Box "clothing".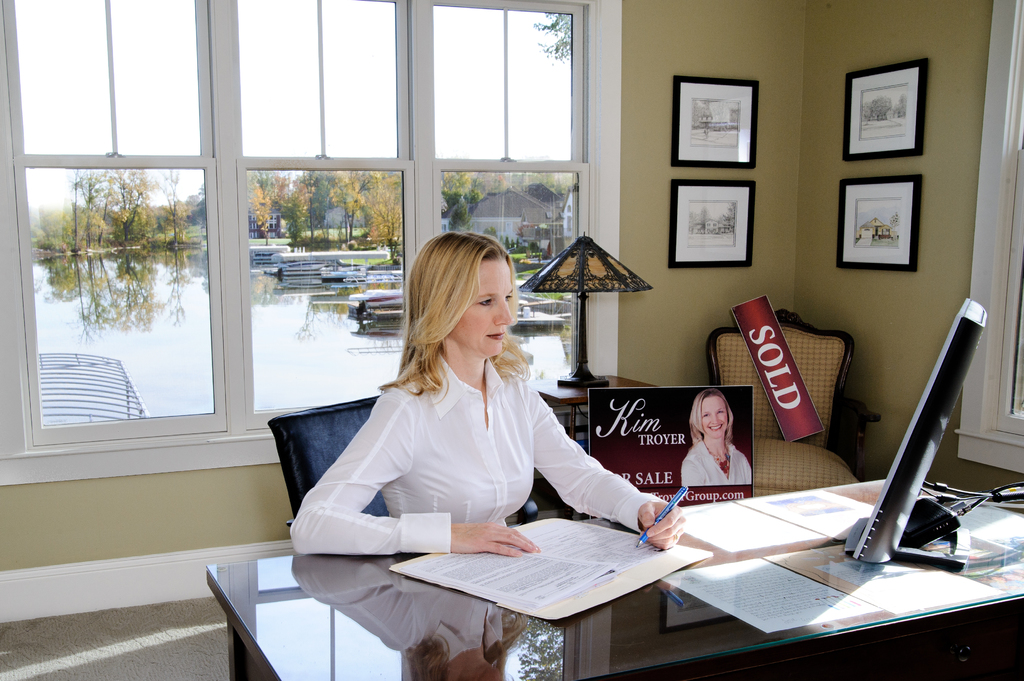
<bbox>291, 346, 664, 561</bbox>.
